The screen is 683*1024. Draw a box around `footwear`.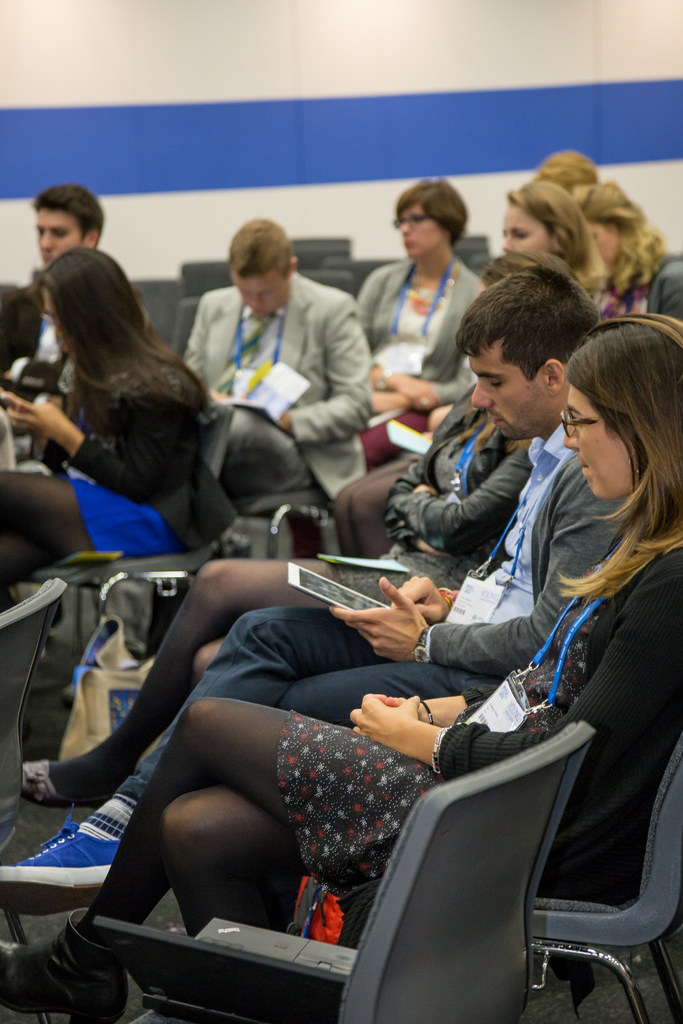
Rect(15, 765, 103, 815).
